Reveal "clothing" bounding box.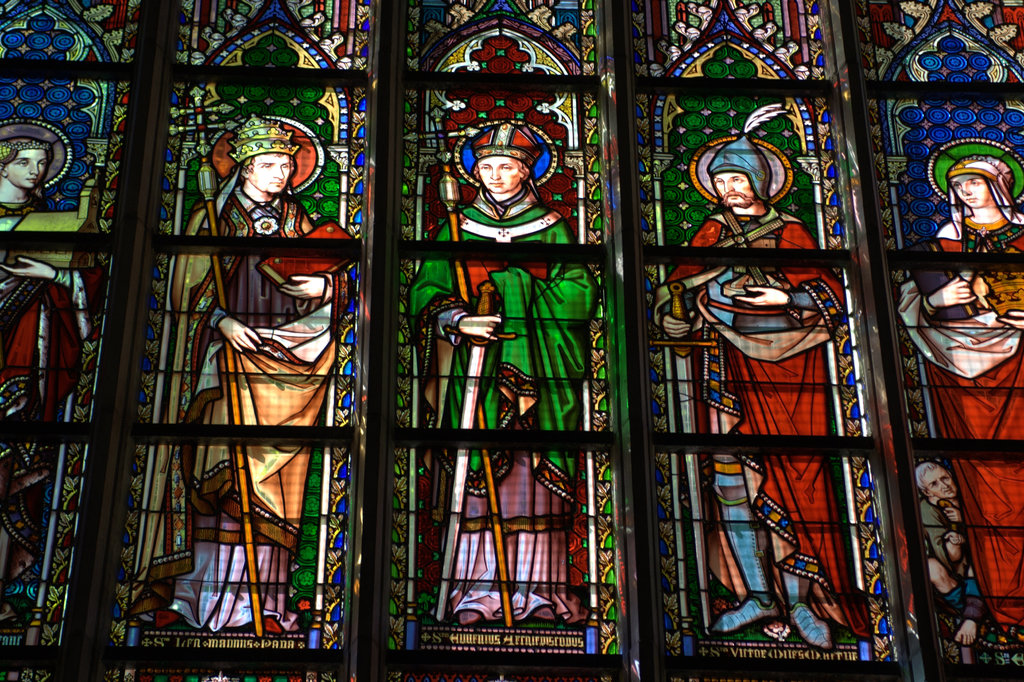
Revealed: bbox=[899, 158, 1023, 630].
